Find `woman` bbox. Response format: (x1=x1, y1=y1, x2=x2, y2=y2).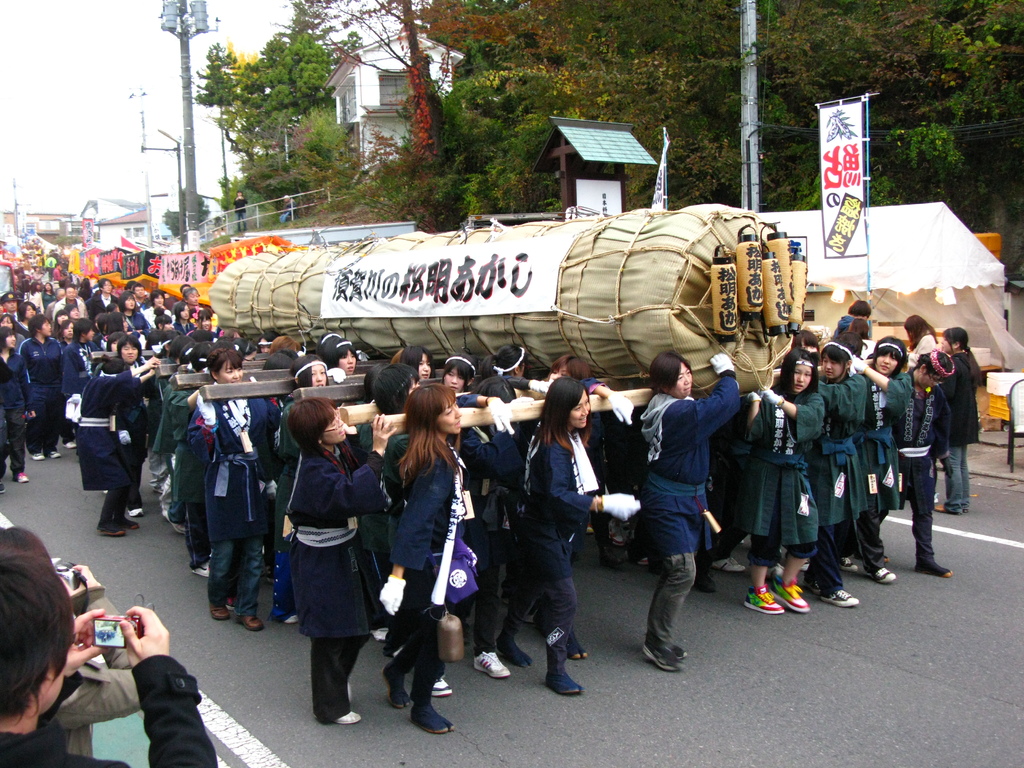
(x1=738, y1=351, x2=824, y2=616).
